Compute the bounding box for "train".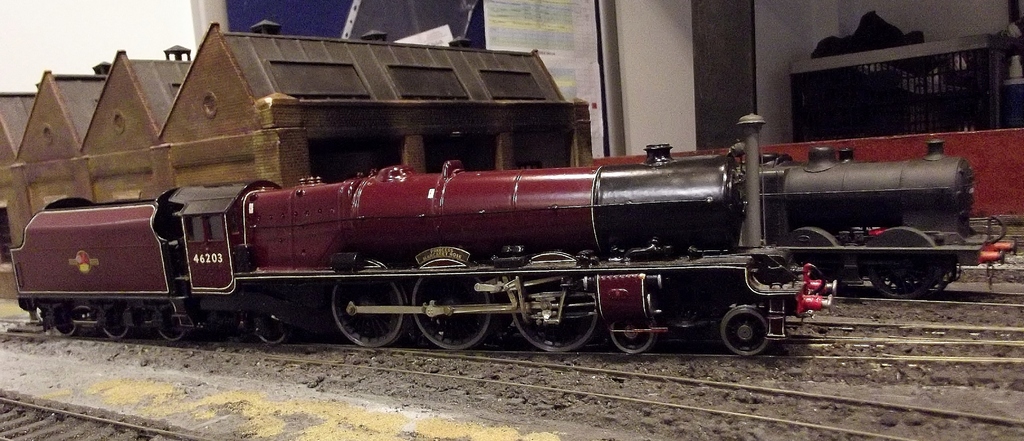
box(8, 113, 1016, 362).
